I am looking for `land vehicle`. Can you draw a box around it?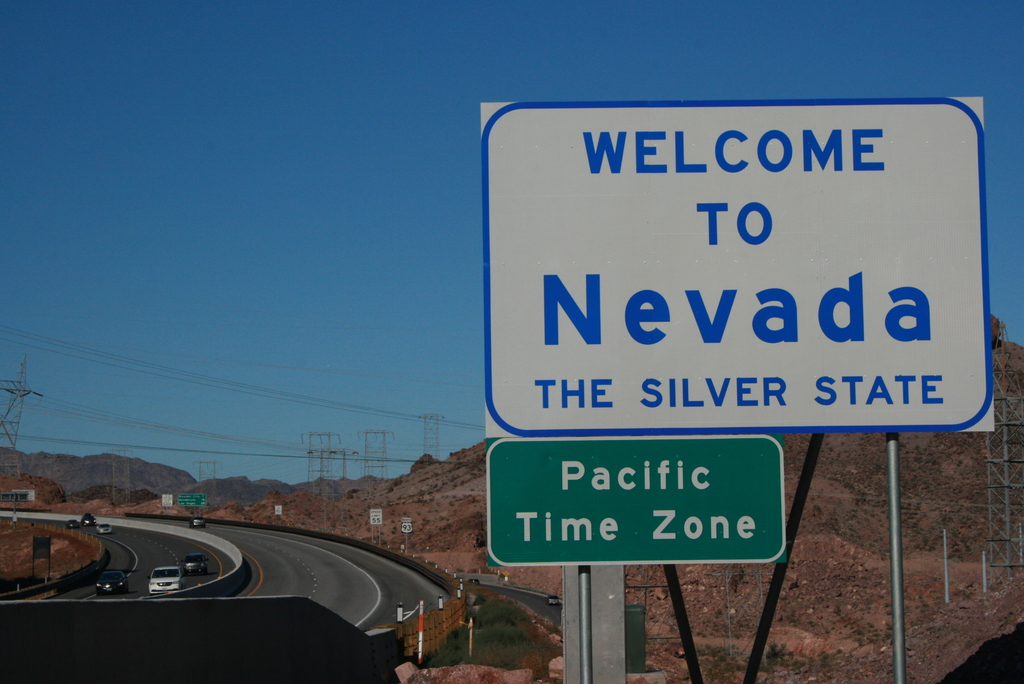
Sure, the bounding box is rect(148, 564, 180, 590).
